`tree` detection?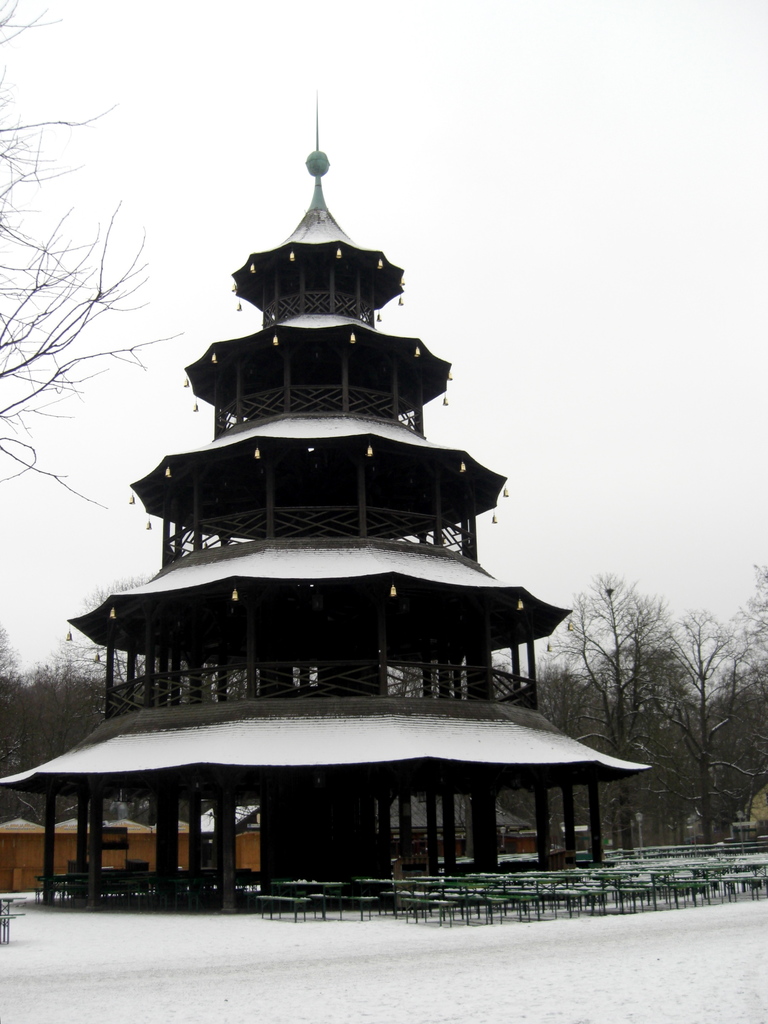
(528, 563, 679, 856)
